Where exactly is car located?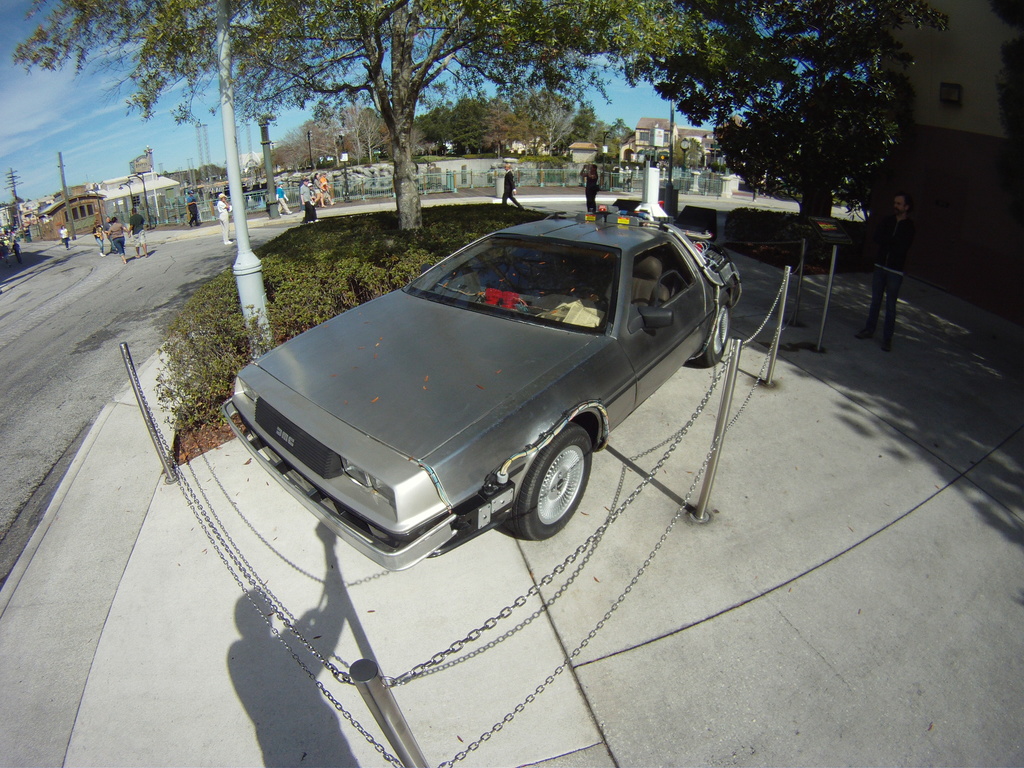
Its bounding box is (221, 215, 742, 576).
